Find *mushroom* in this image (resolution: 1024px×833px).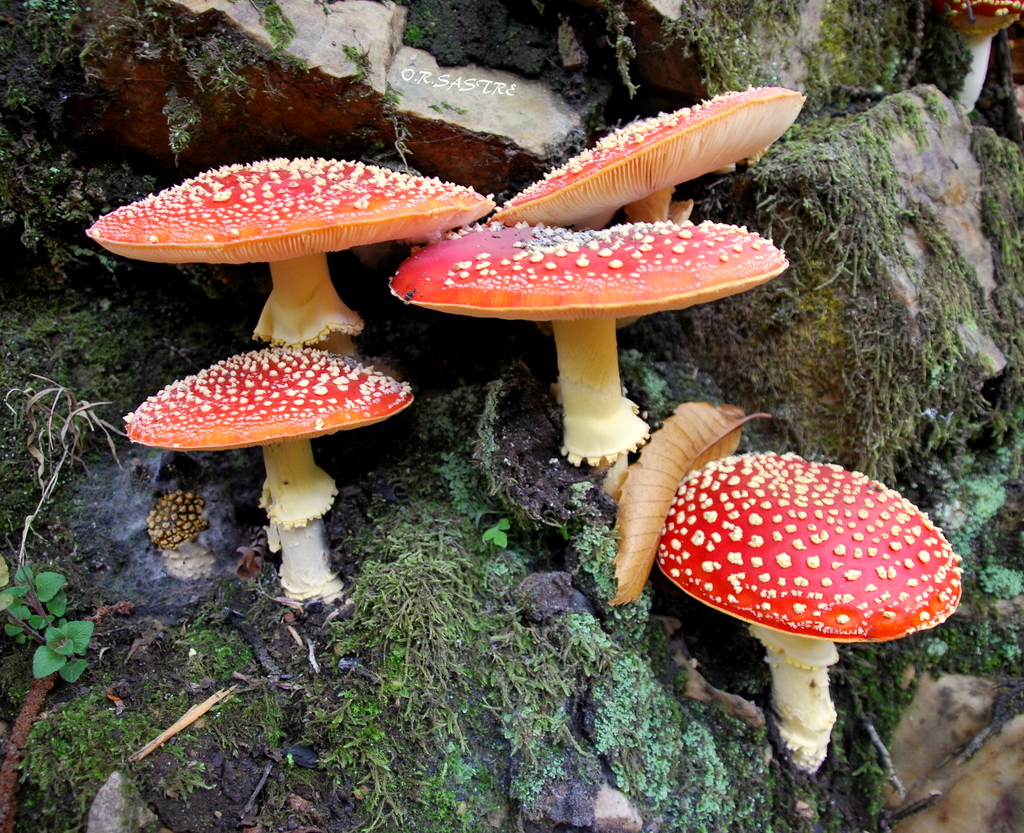
x1=944 y1=0 x2=1023 y2=115.
